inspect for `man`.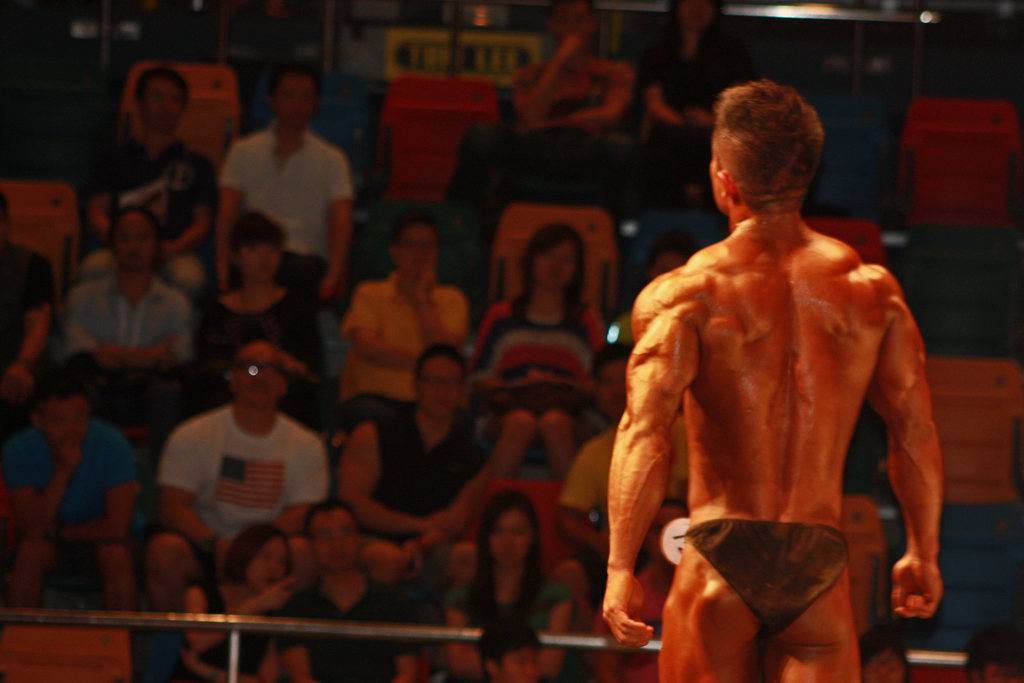
Inspection: left=506, top=0, right=644, bottom=218.
